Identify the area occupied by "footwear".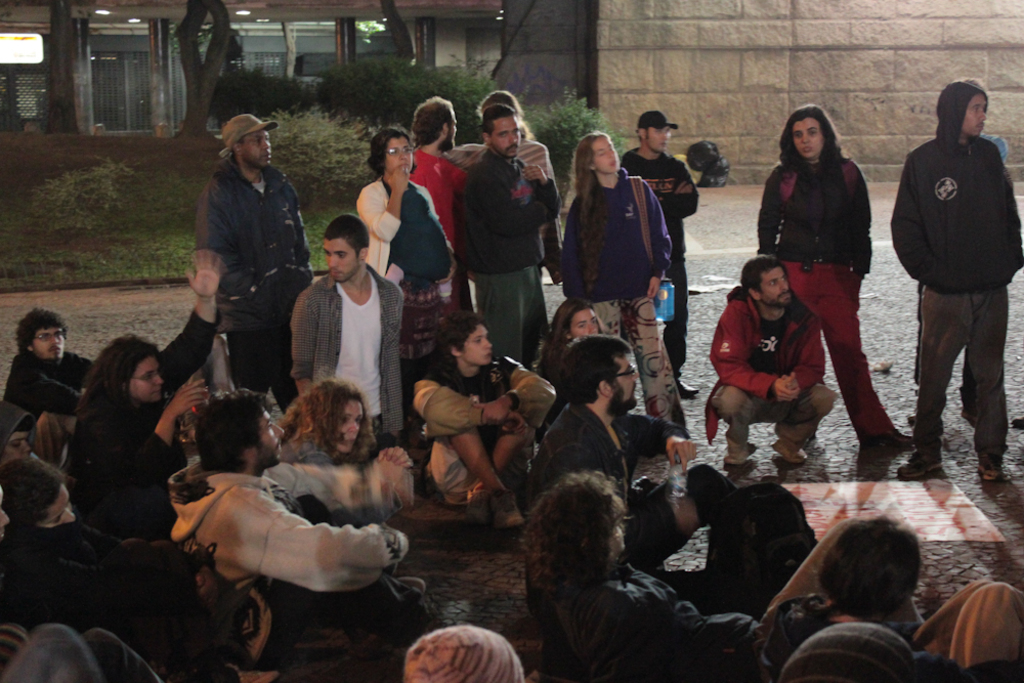
Area: <bbox>674, 378, 700, 398</bbox>.
